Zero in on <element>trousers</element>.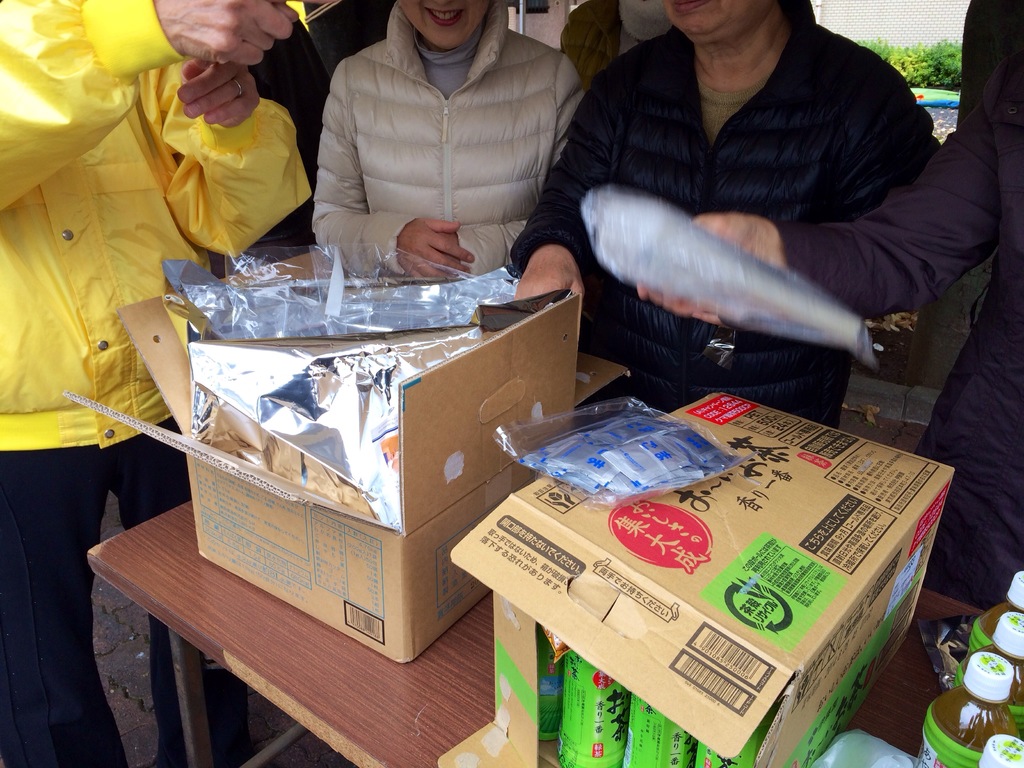
Zeroed in: (0,447,260,767).
